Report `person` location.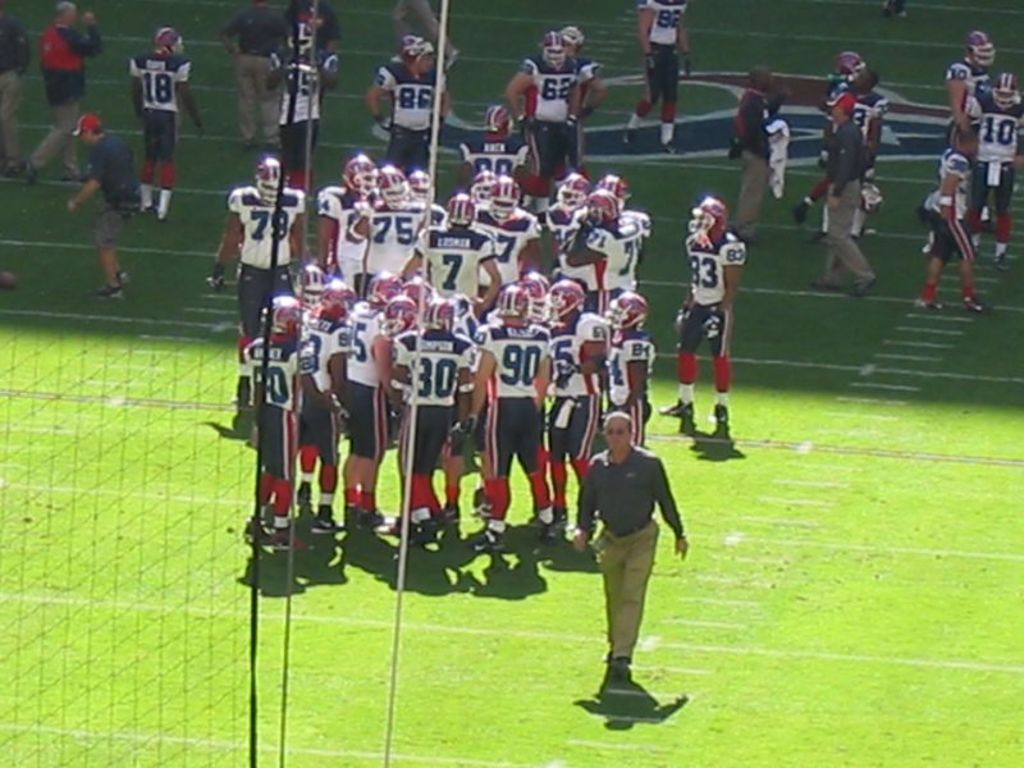
Report: (316,145,379,312).
